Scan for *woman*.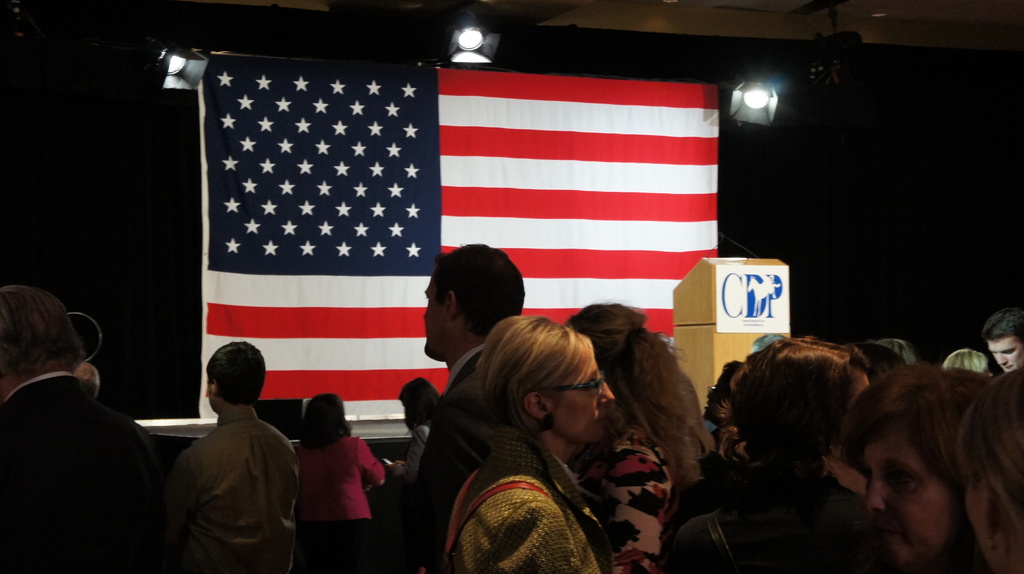
Scan result: 572/301/711/573.
